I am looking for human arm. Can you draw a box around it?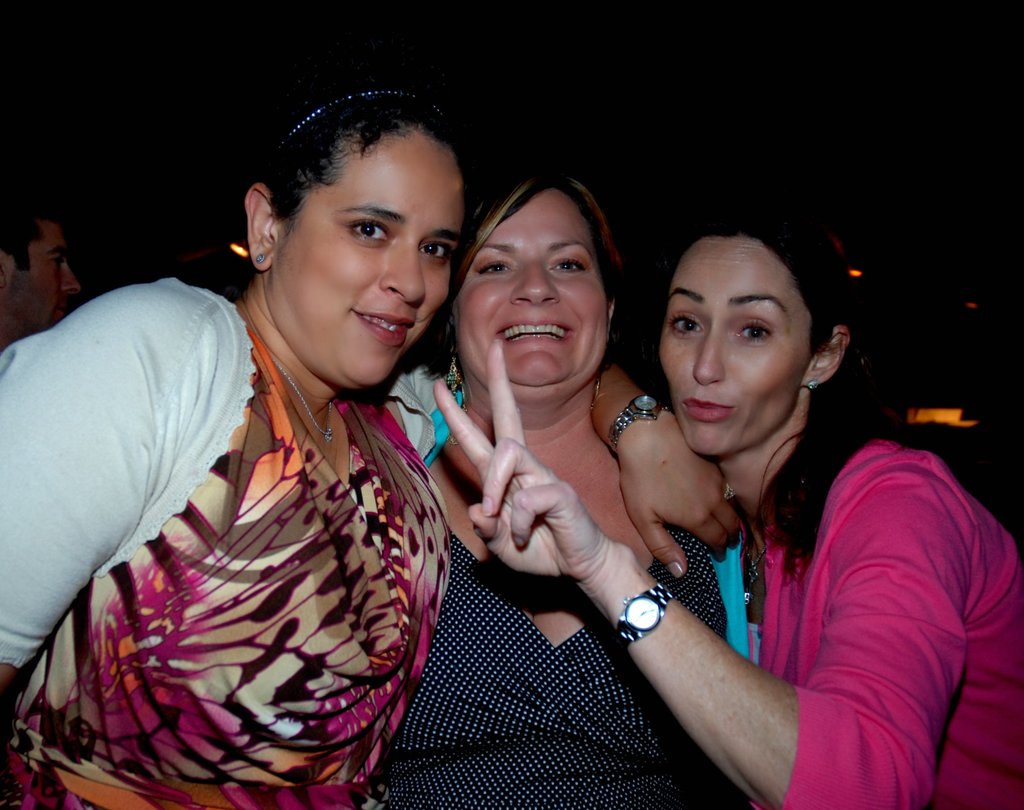
Sure, the bounding box is pyautogui.locateOnScreen(0, 260, 211, 797).
